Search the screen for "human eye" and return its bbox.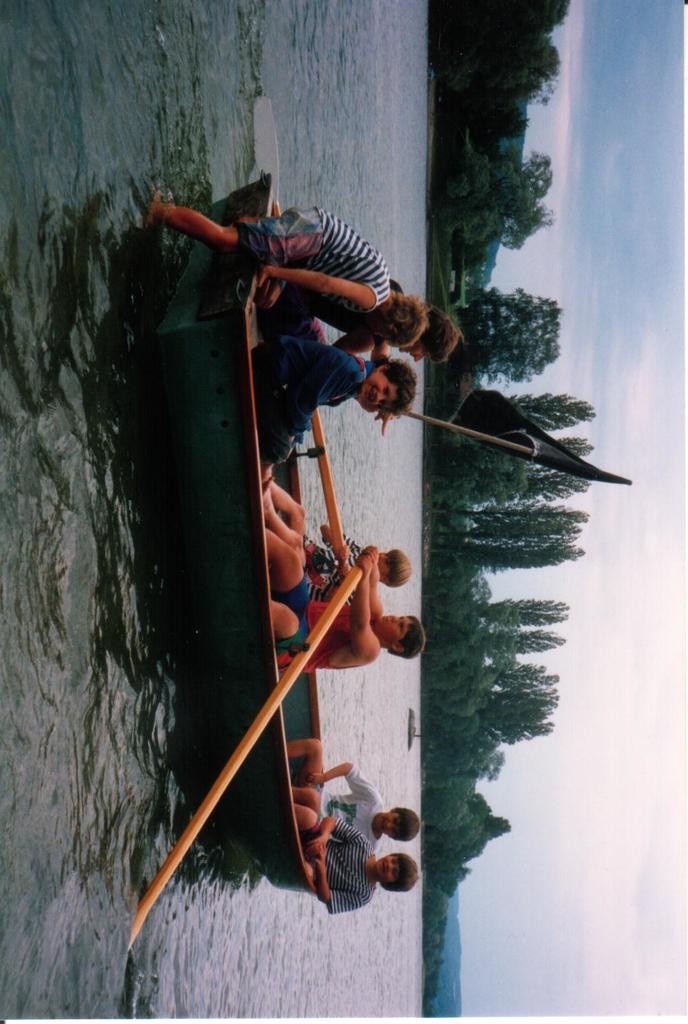
Found: x1=386 y1=556 x2=389 y2=570.
